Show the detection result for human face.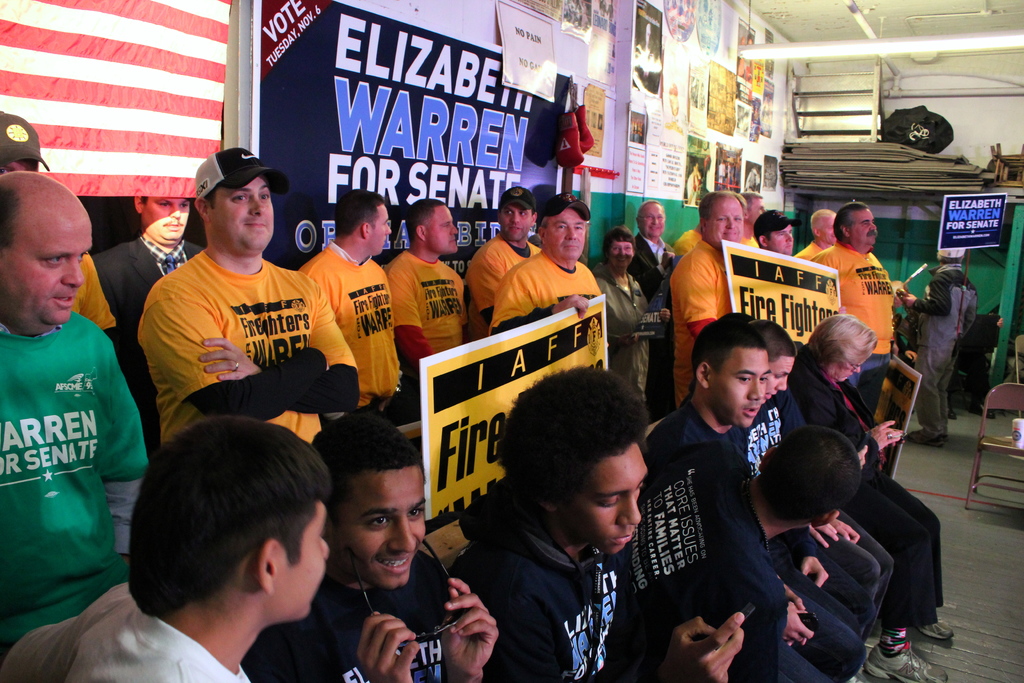
{"left": 284, "top": 503, "right": 336, "bottom": 621}.
